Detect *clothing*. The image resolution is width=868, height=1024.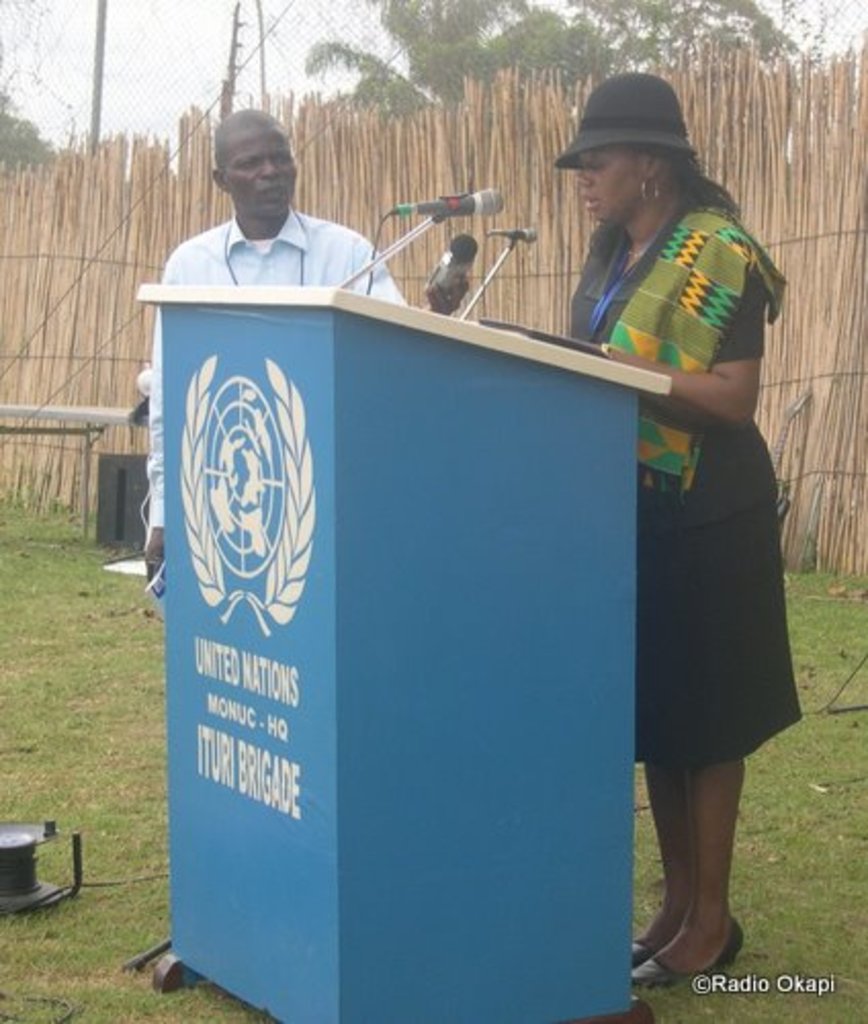
569/119/798/813.
